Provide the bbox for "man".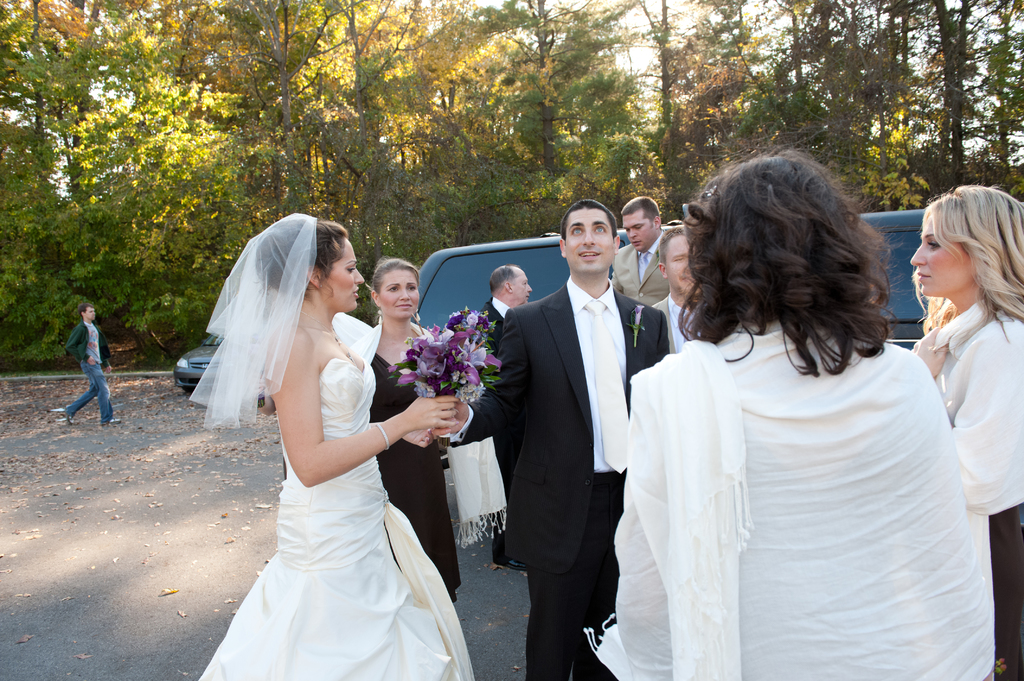
<bbox>655, 223, 714, 356</bbox>.
